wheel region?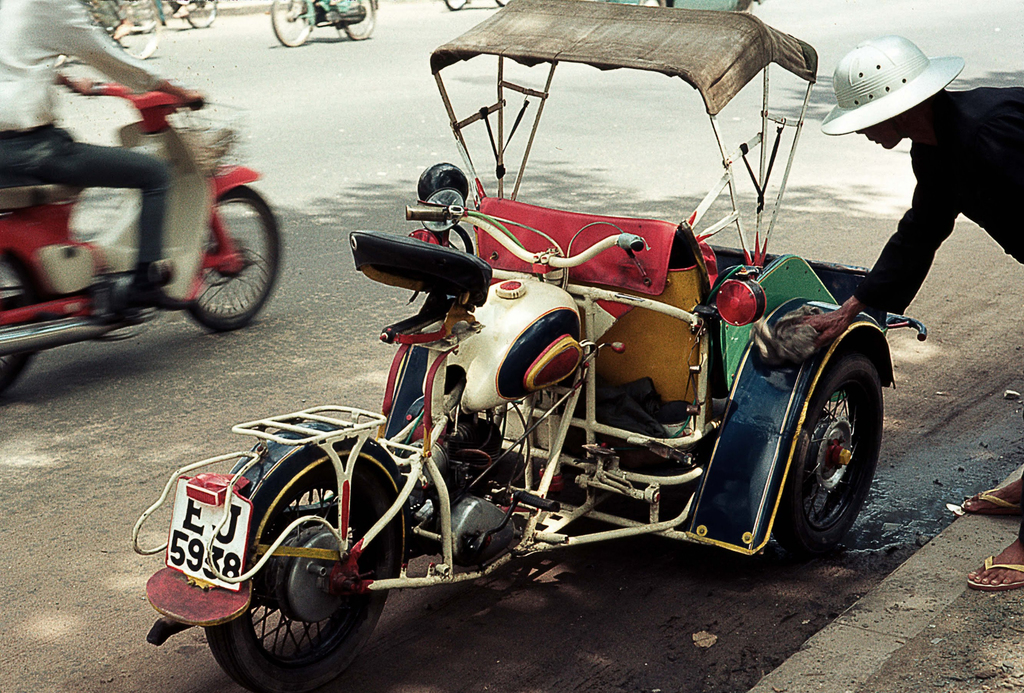
bbox(269, 0, 314, 45)
